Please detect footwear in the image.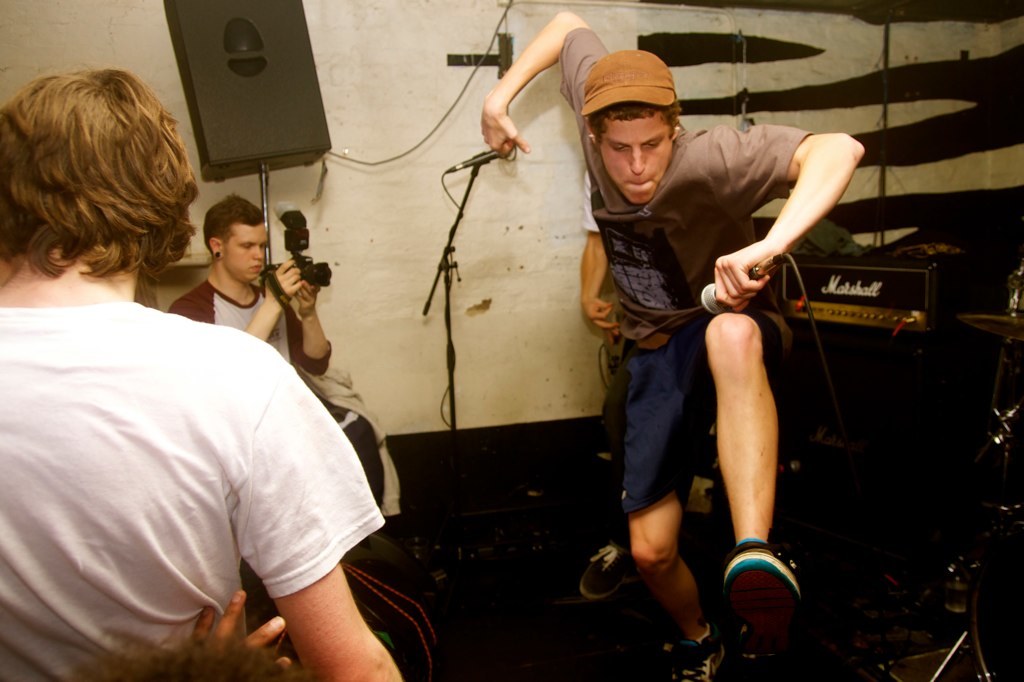
pyautogui.locateOnScreen(719, 541, 806, 656).
